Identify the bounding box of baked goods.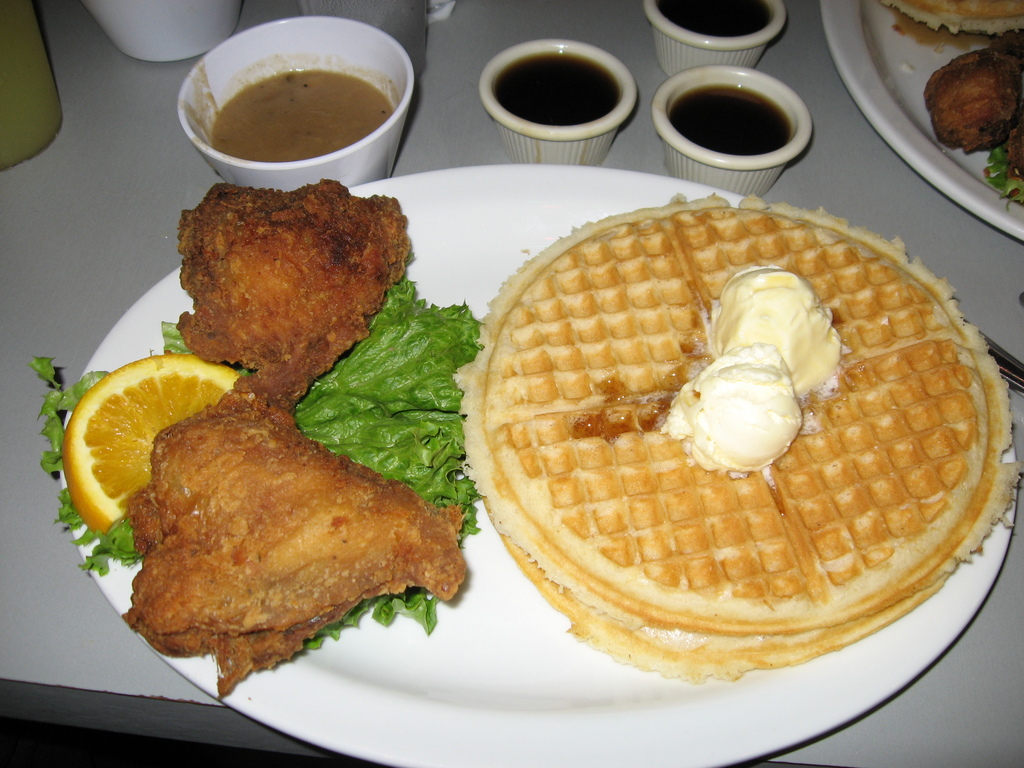
x1=120, y1=177, x2=470, y2=698.
